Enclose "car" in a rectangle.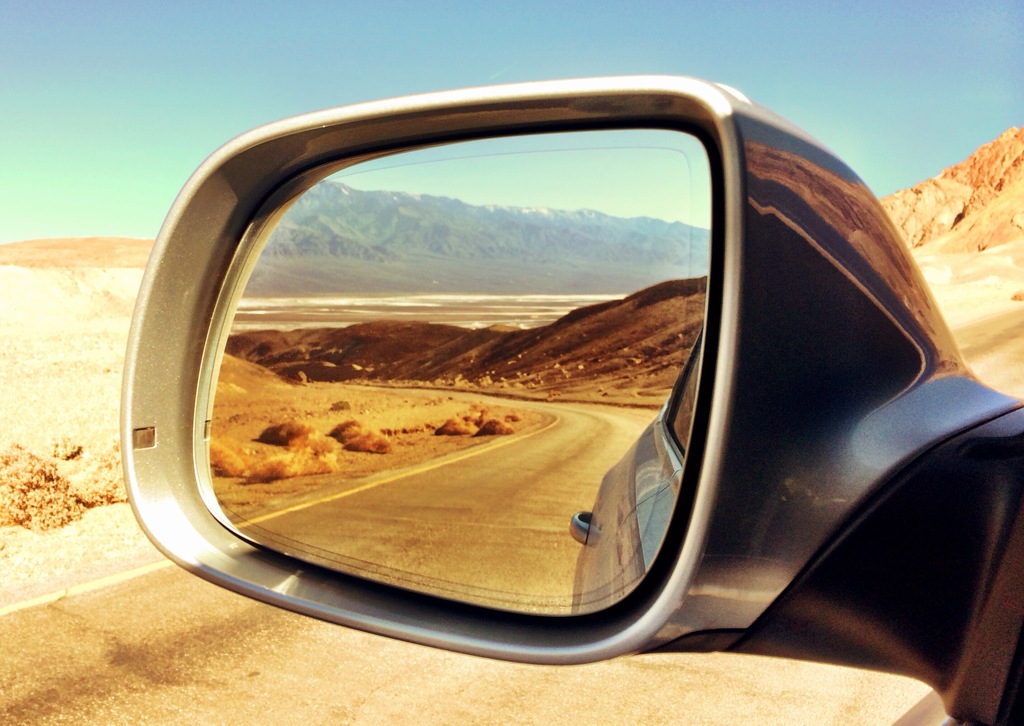
(118, 66, 1023, 725).
